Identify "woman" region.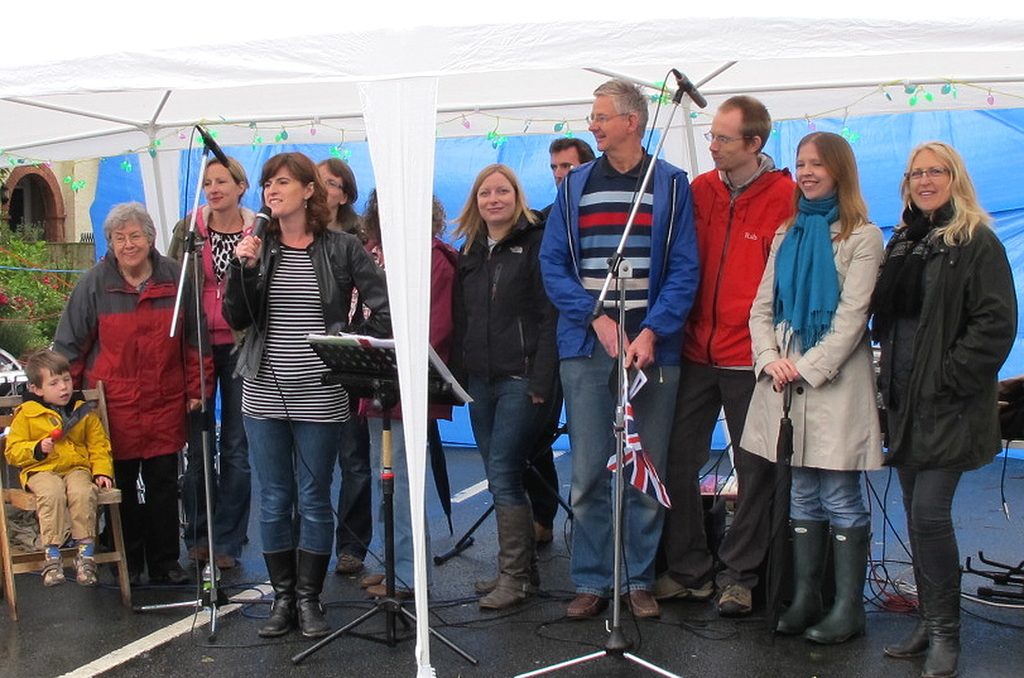
Region: l=165, t=154, r=270, b=567.
